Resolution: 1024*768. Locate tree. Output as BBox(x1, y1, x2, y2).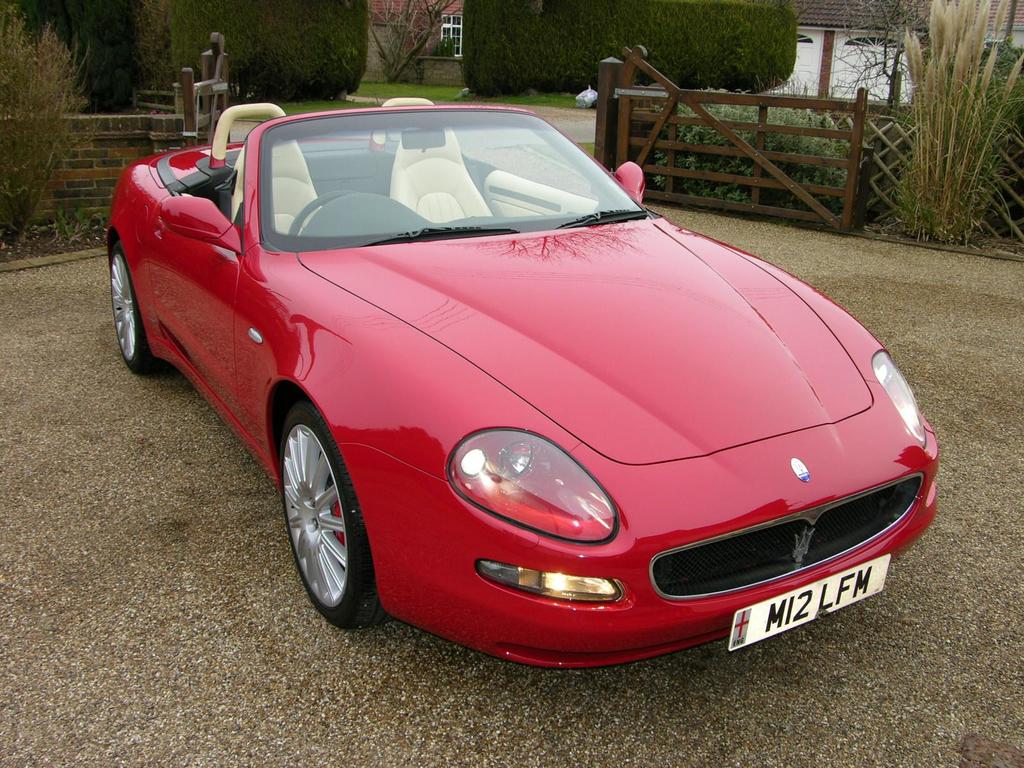
BBox(172, 0, 371, 102).
